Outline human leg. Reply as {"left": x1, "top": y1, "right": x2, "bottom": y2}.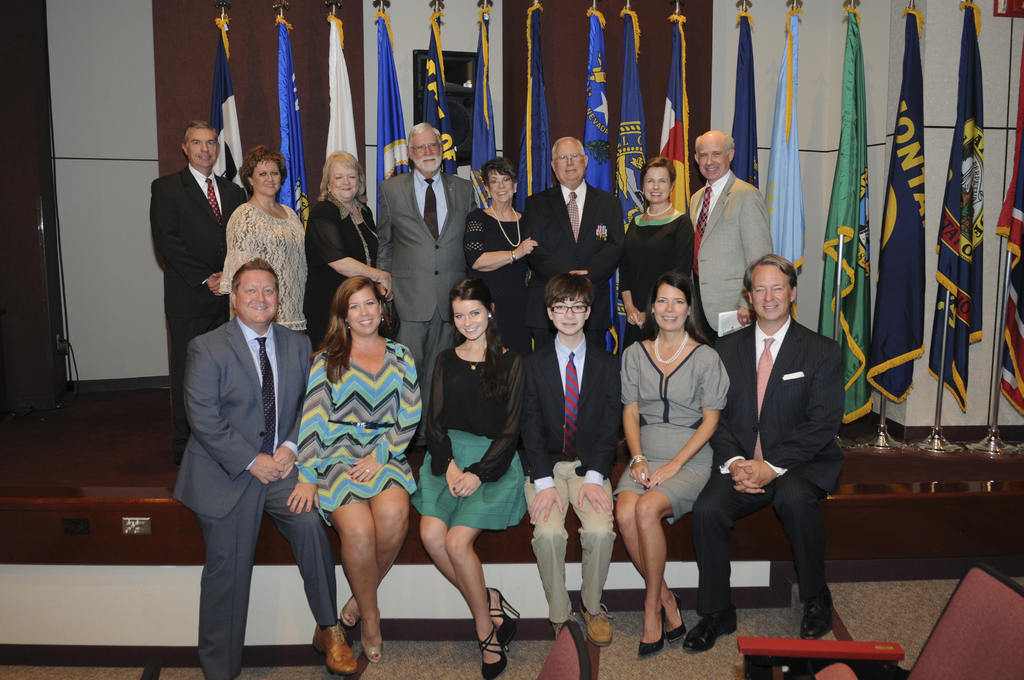
{"left": 340, "top": 485, "right": 407, "bottom": 627}.
